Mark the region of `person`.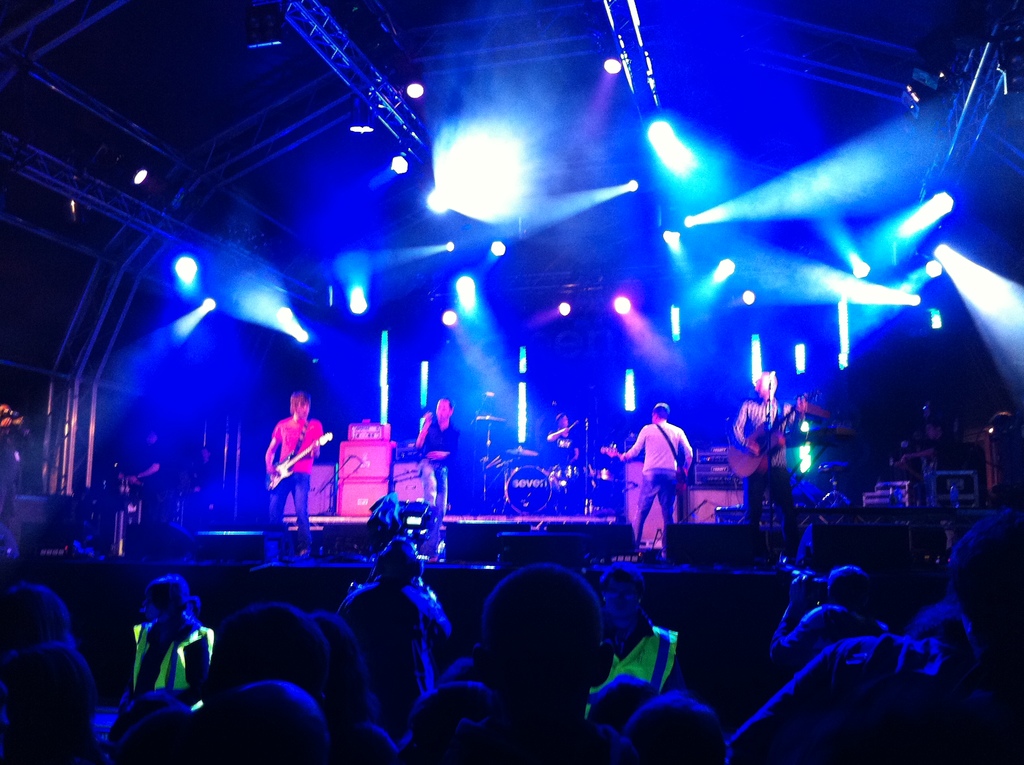
Region: 621, 402, 695, 556.
